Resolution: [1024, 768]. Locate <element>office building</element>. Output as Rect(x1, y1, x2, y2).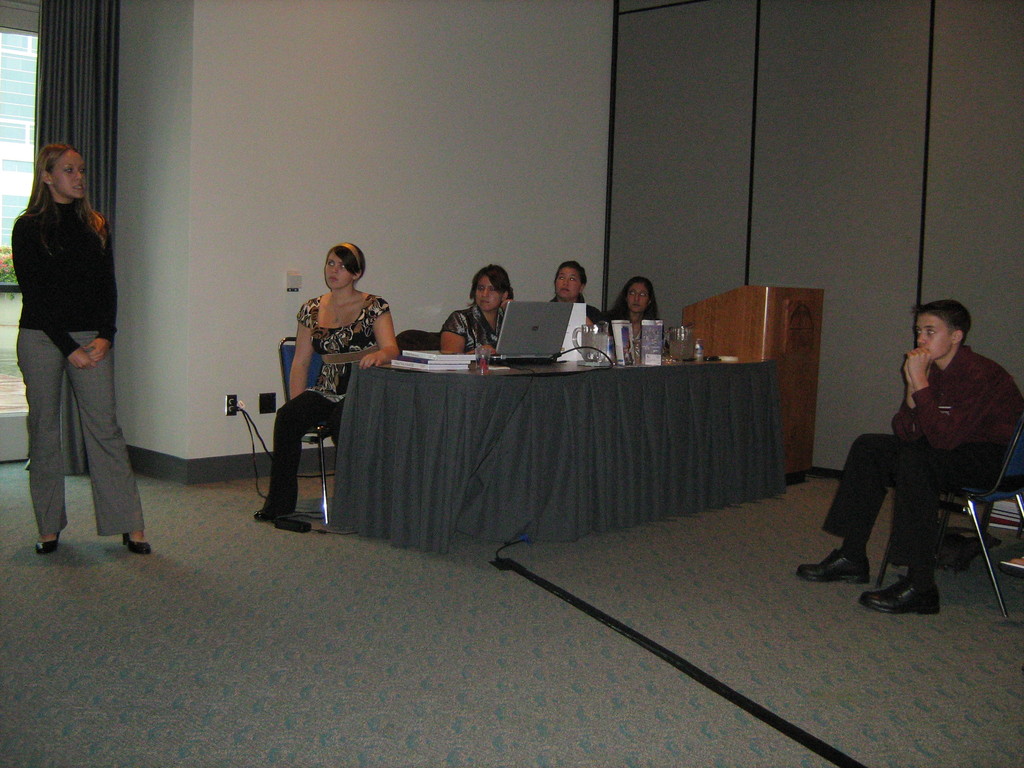
Rect(0, 0, 1023, 767).
